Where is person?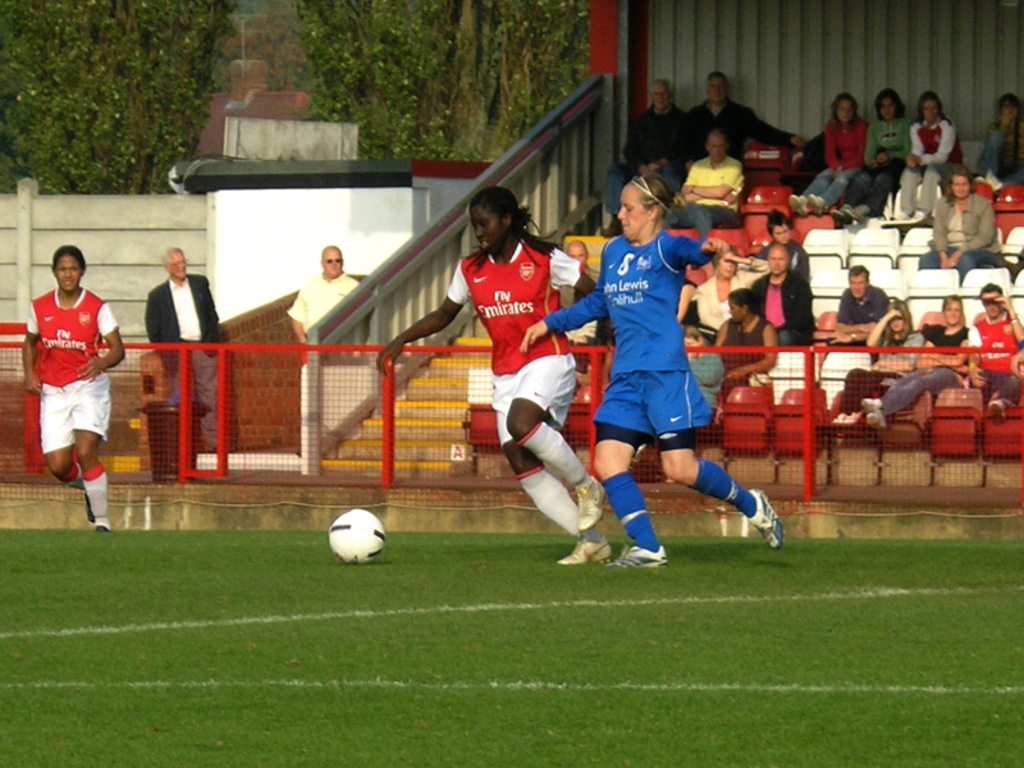
locate(975, 96, 1023, 188).
